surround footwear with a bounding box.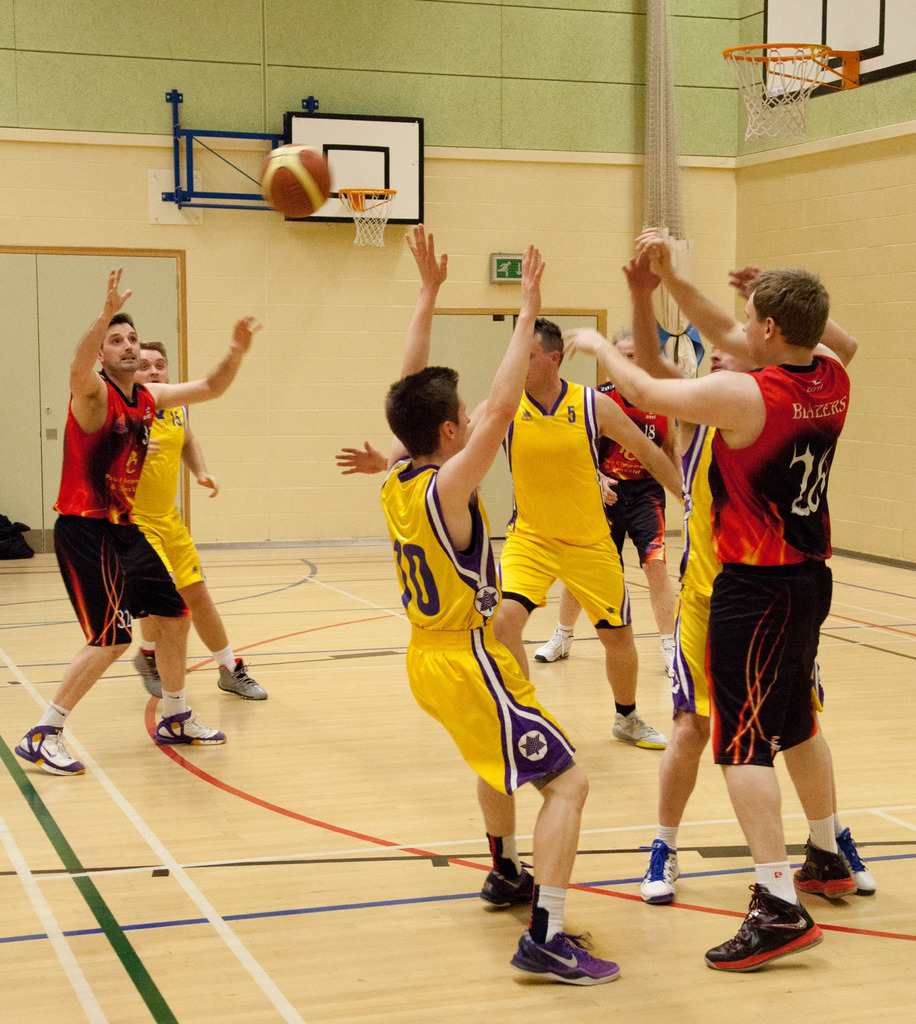
detection(506, 926, 620, 988).
